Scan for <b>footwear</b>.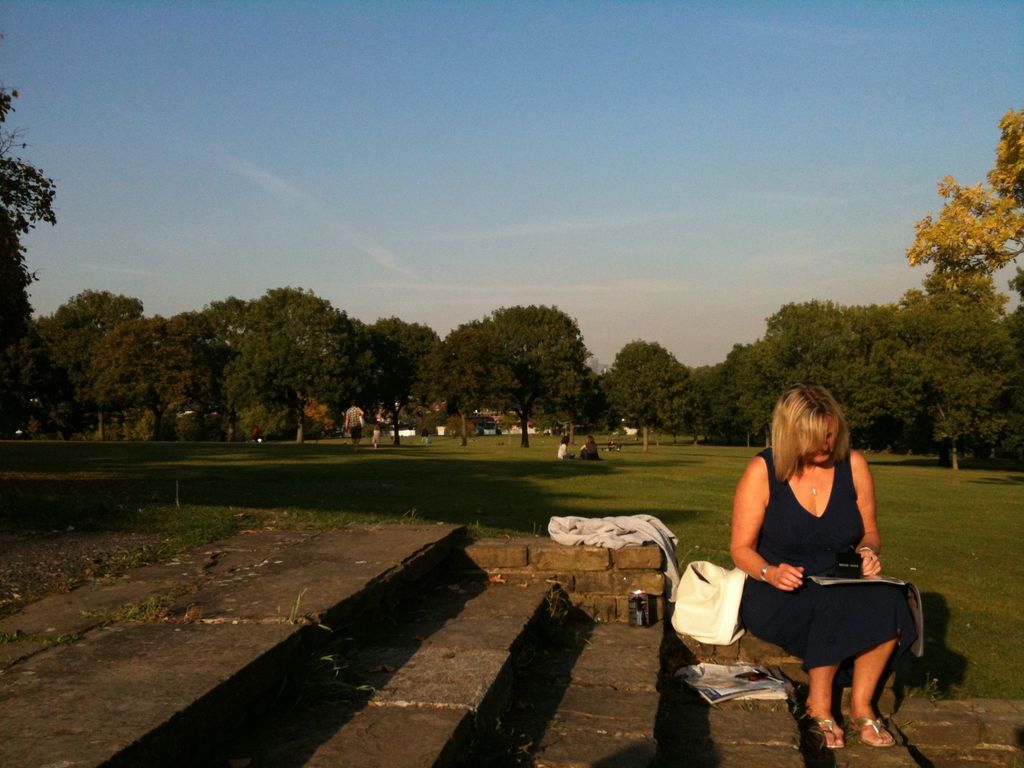
Scan result: 849/710/892/746.
